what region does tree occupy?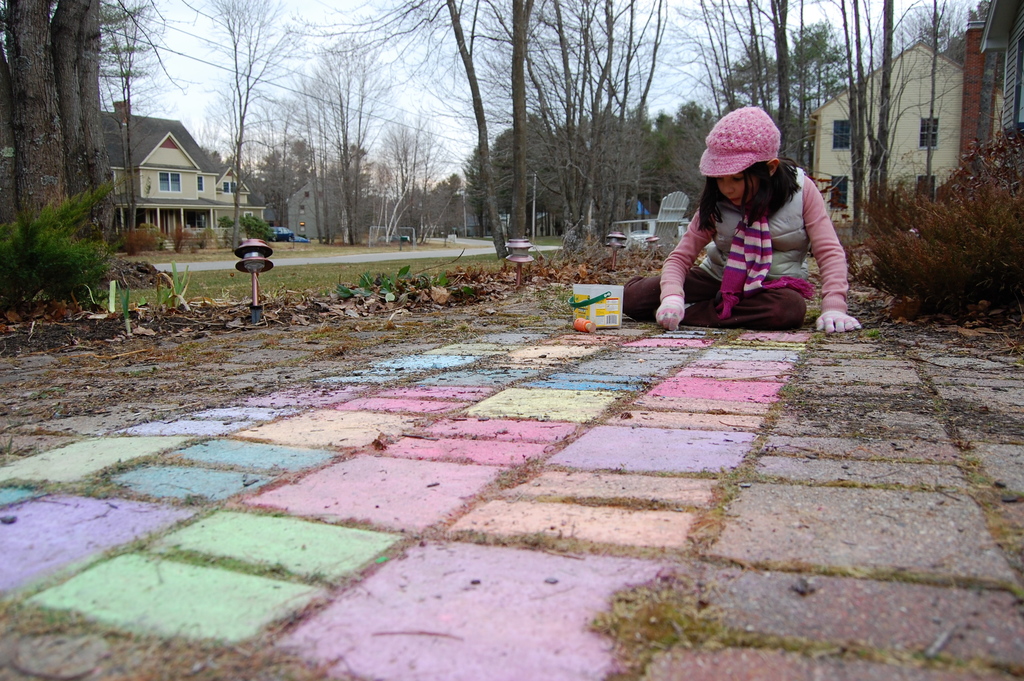
(x1=528, y1=117, x2=564, y2=216).
